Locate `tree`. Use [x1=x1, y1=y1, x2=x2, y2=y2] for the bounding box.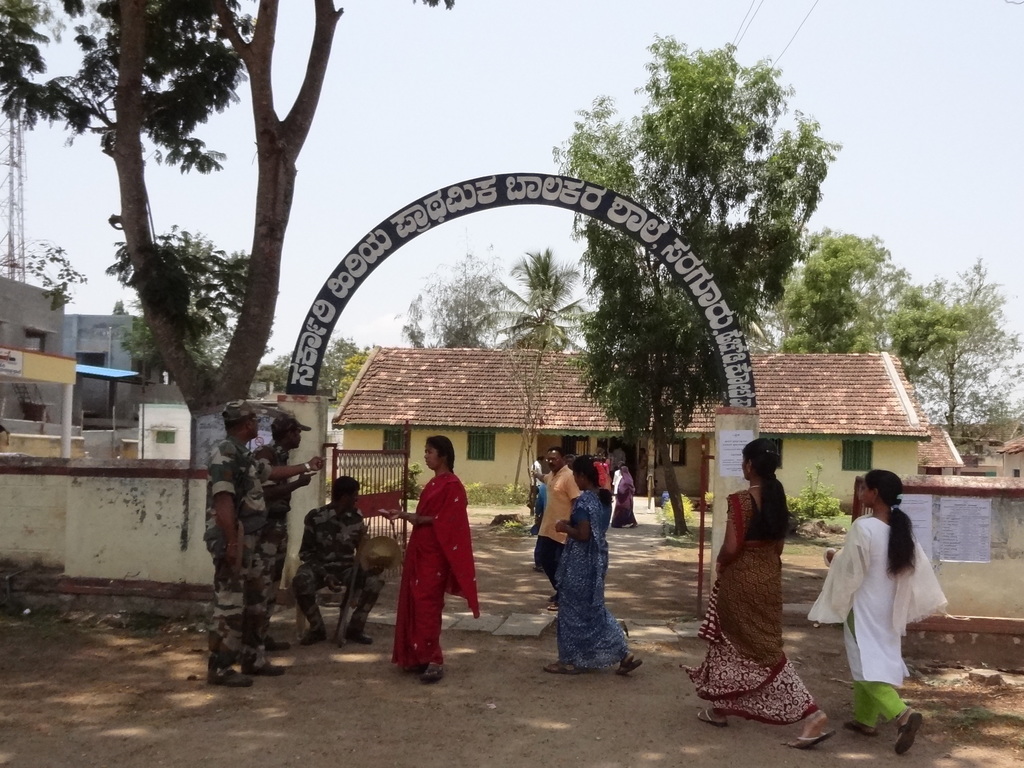
[x1=913, y1=259, x2=1023, y2=448].
